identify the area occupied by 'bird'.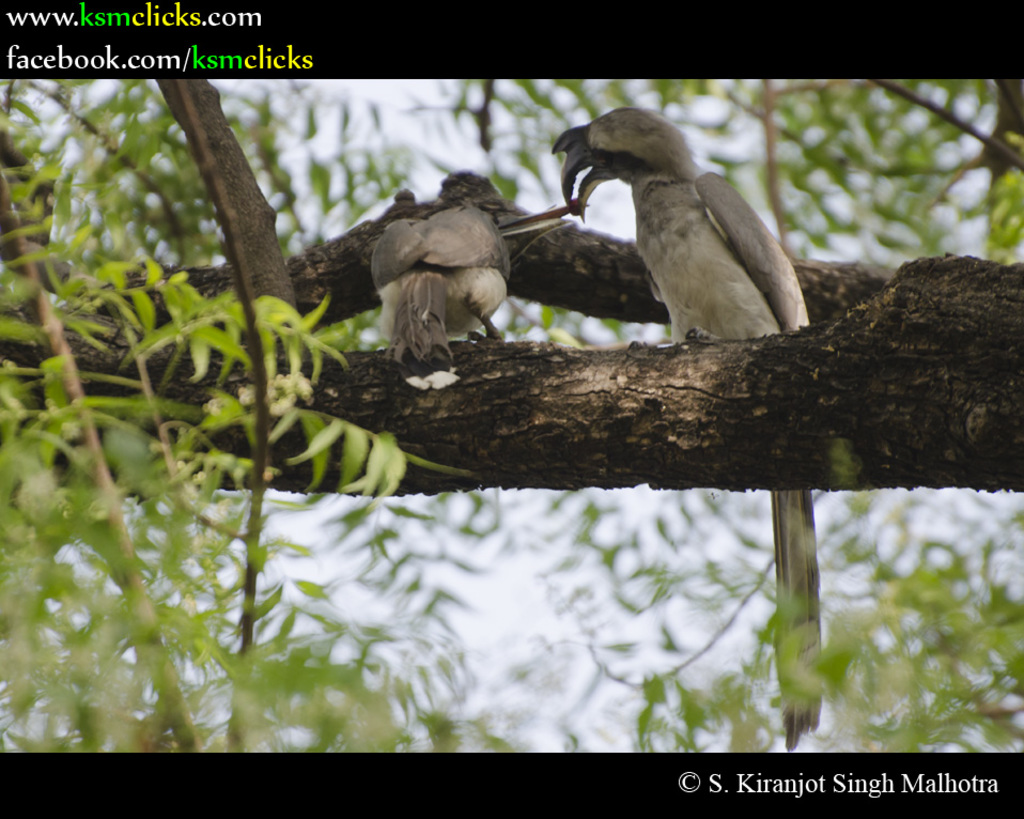
Area: {"left": 370, "top": 192, "right": 580, "bottom": 364}.
